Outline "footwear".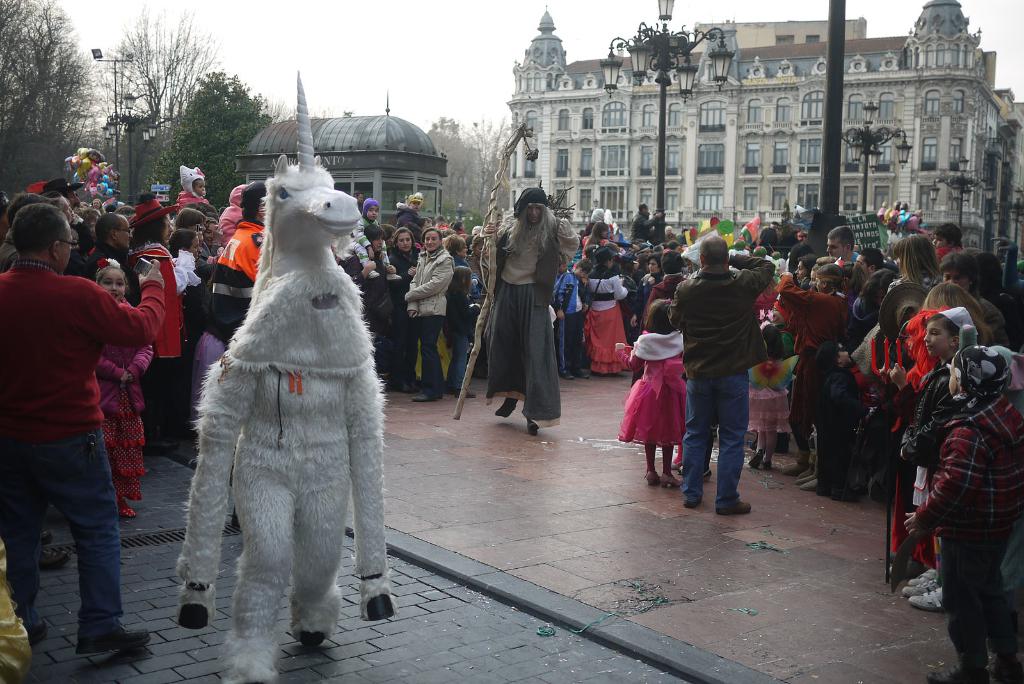
Outline: box(685, 495, 703, 511).
